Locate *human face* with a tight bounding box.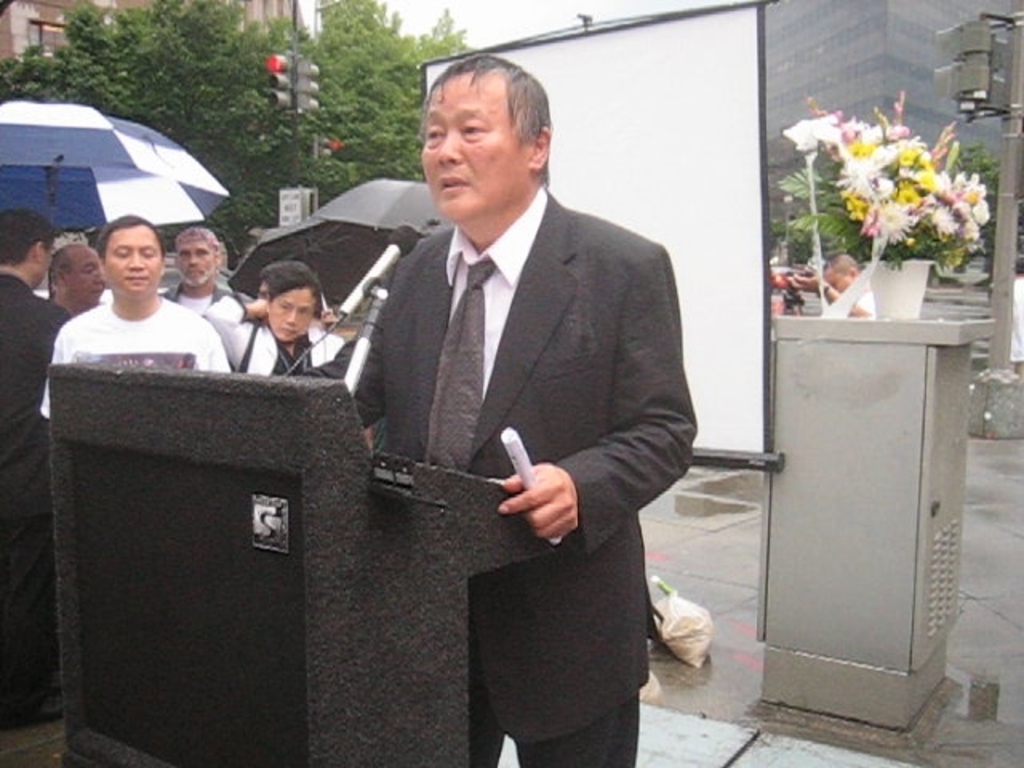
104 227 163 288.
